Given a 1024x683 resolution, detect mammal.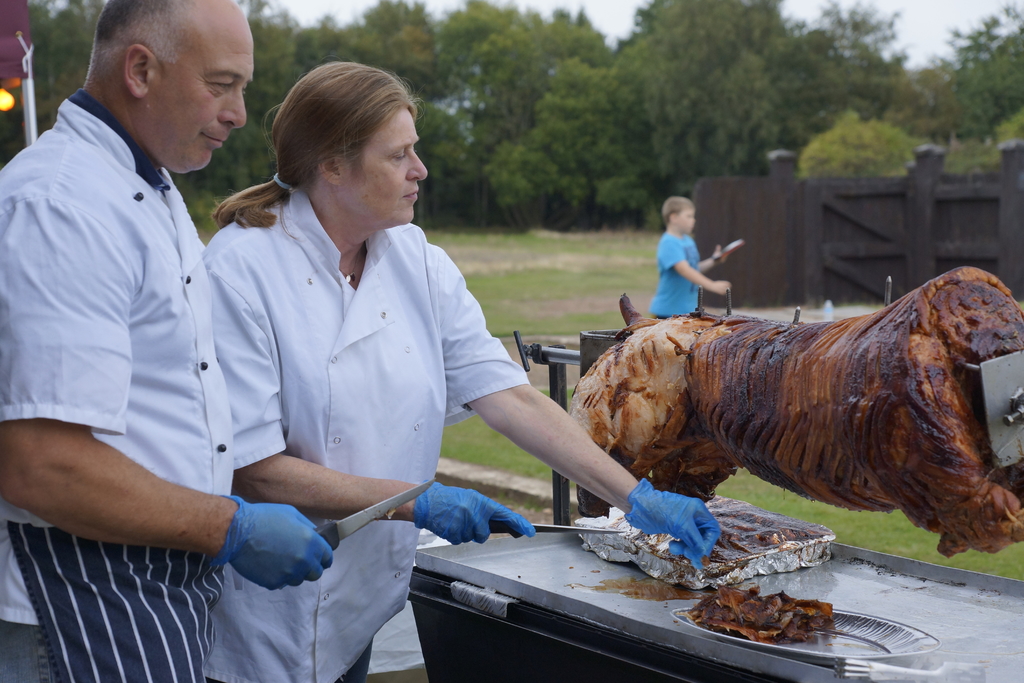
BBox(652, 195, 737, 313).
